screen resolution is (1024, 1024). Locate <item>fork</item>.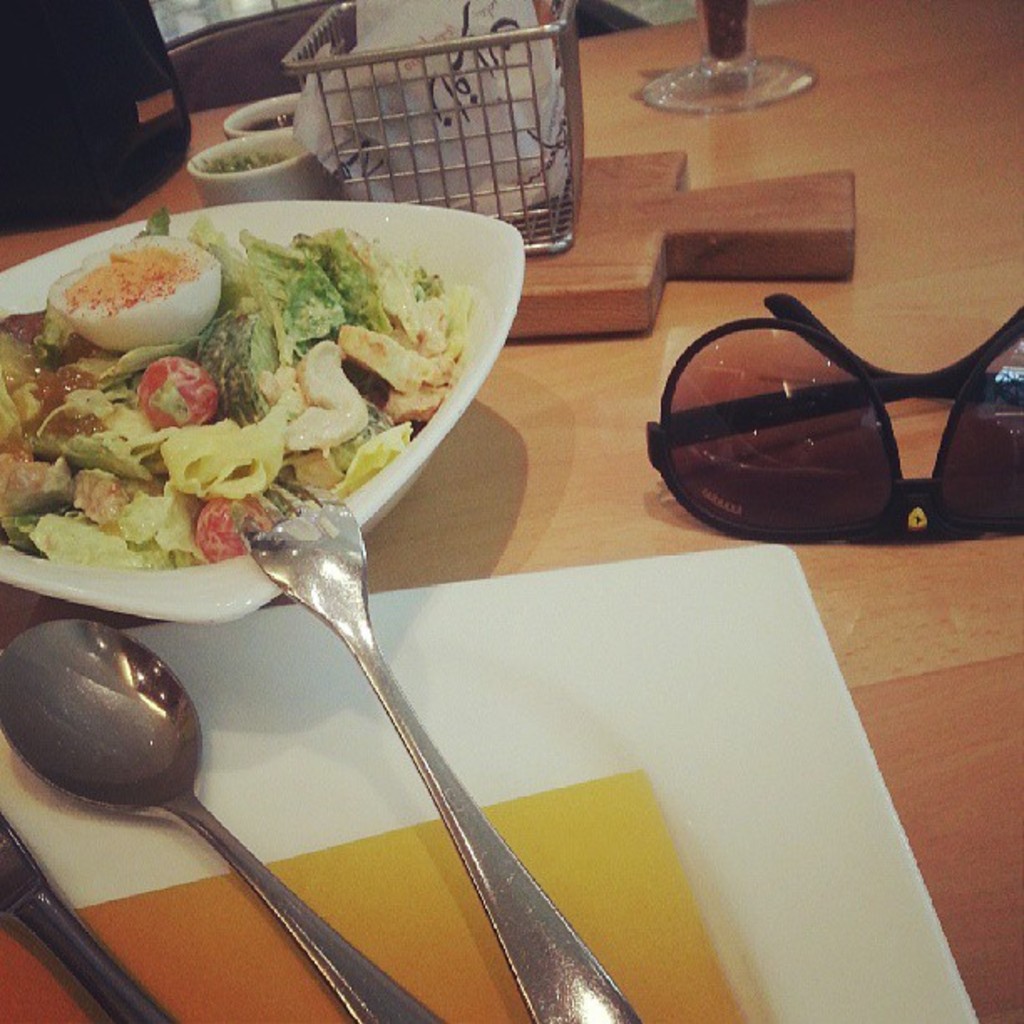
{"x1": 196, "y1": 448, "x2": 617, "y2": 1023}.
